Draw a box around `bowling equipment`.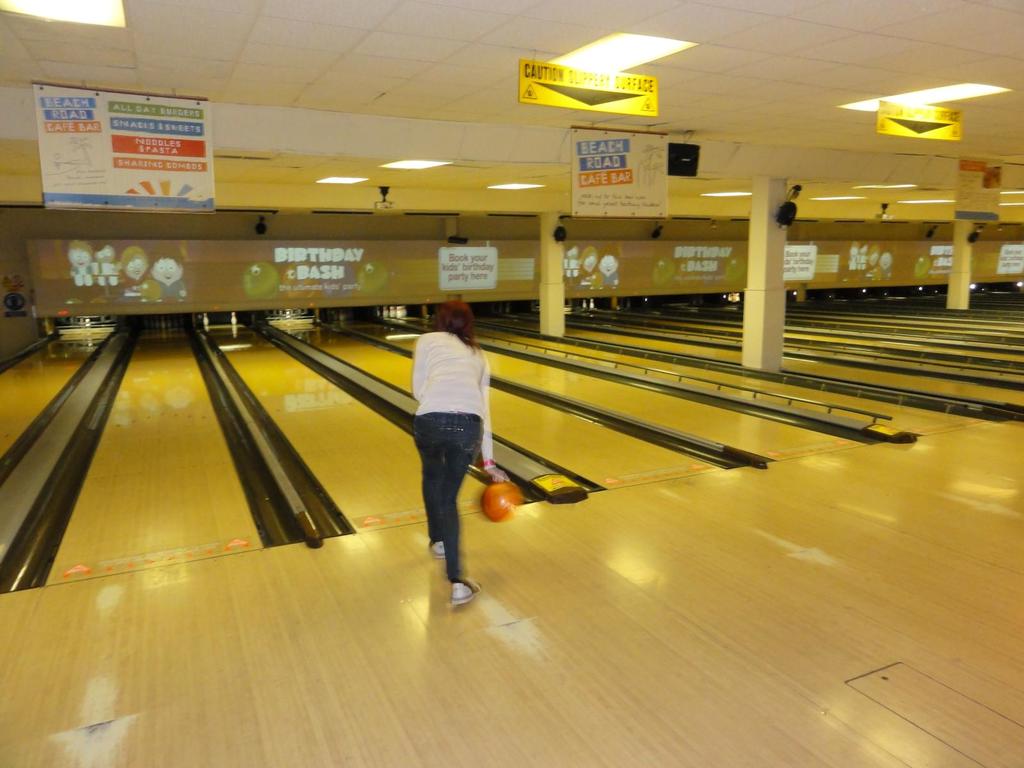
region(228, 310, 238, 324).
